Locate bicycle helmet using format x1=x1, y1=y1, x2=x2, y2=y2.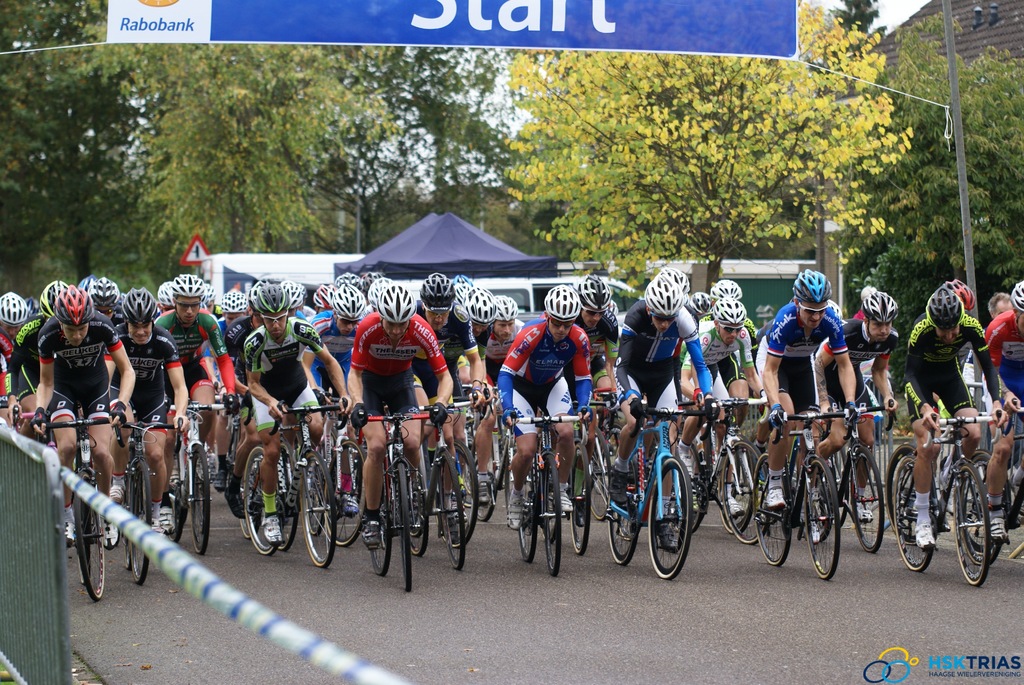
x1=60, y1=283, x2=88, y2=329.
